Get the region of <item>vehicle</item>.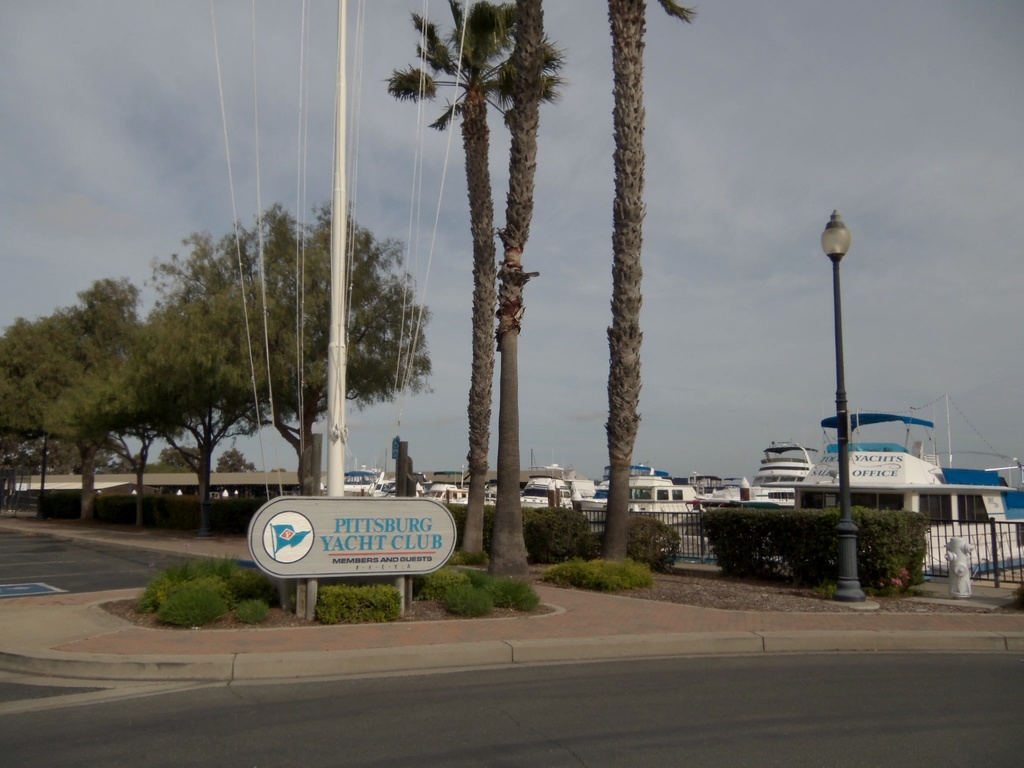
region(342, 461, 385, 498).
